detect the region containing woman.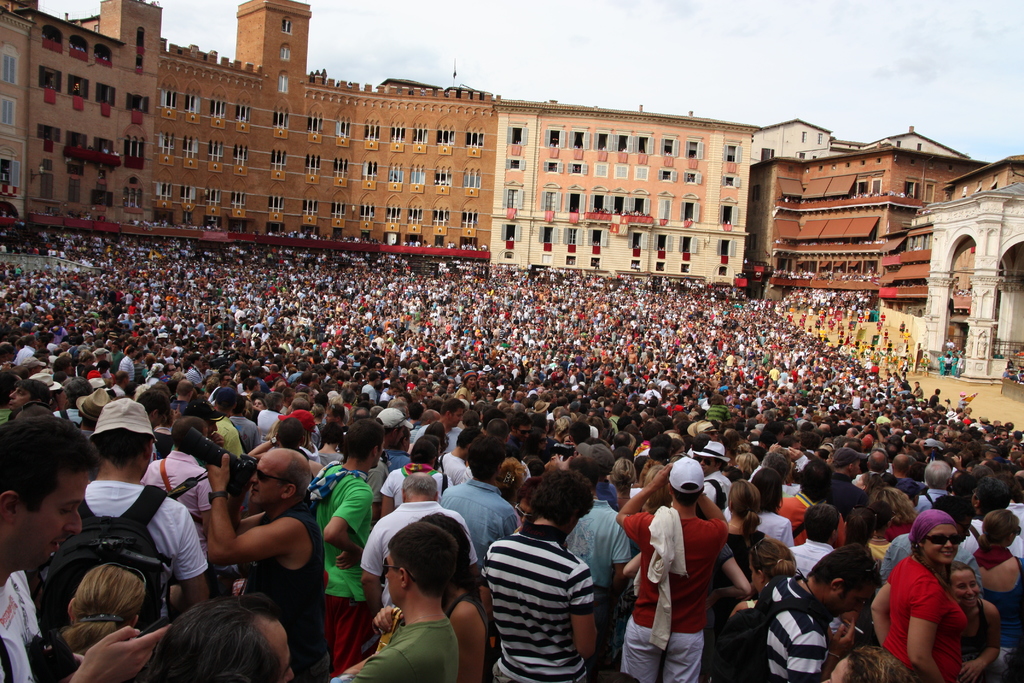
(left=879, top=513, right=995, bottom=682).
